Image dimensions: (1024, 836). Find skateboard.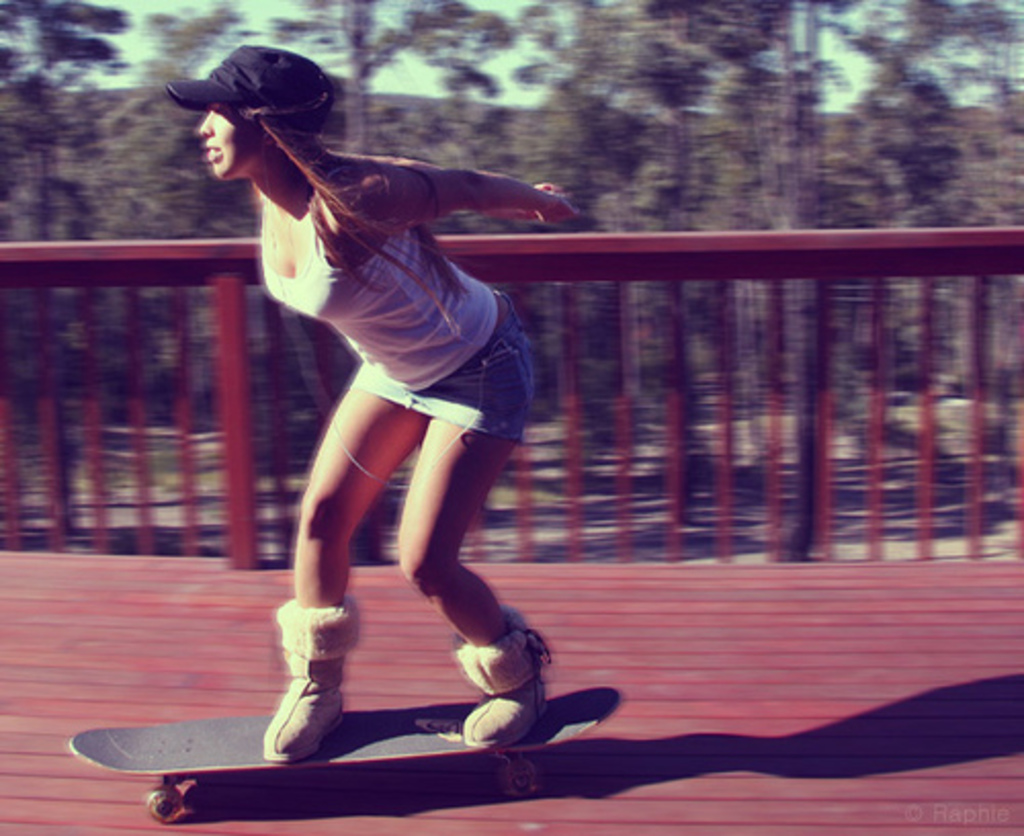
<box>68,682,625,830</box>.
